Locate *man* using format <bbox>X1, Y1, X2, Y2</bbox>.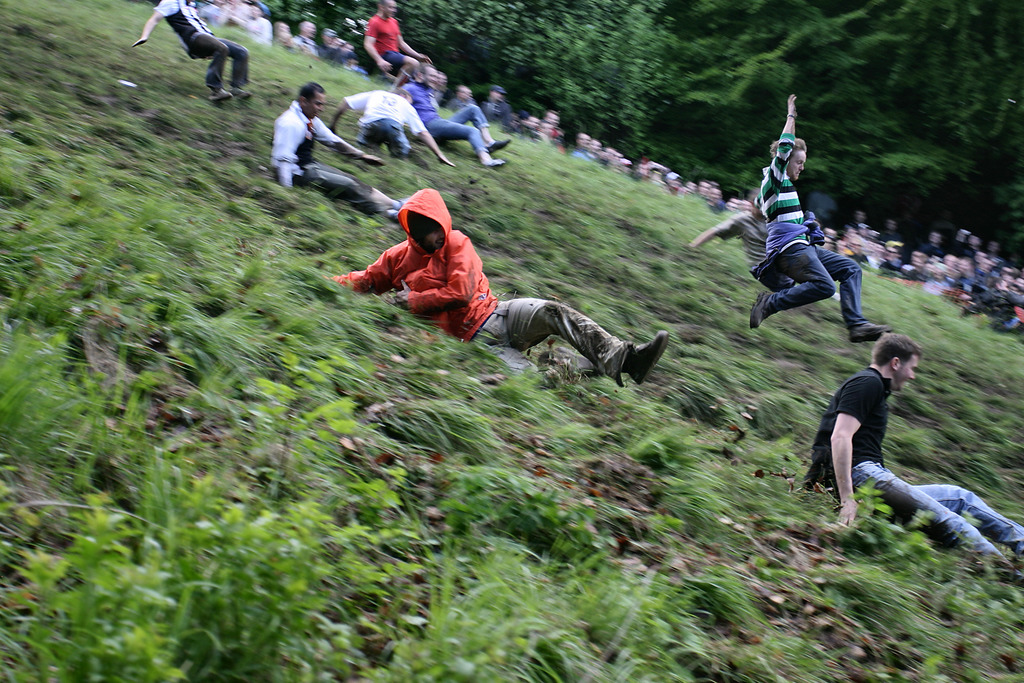
<bbox>808, 334, 986, 552</bbox>.
